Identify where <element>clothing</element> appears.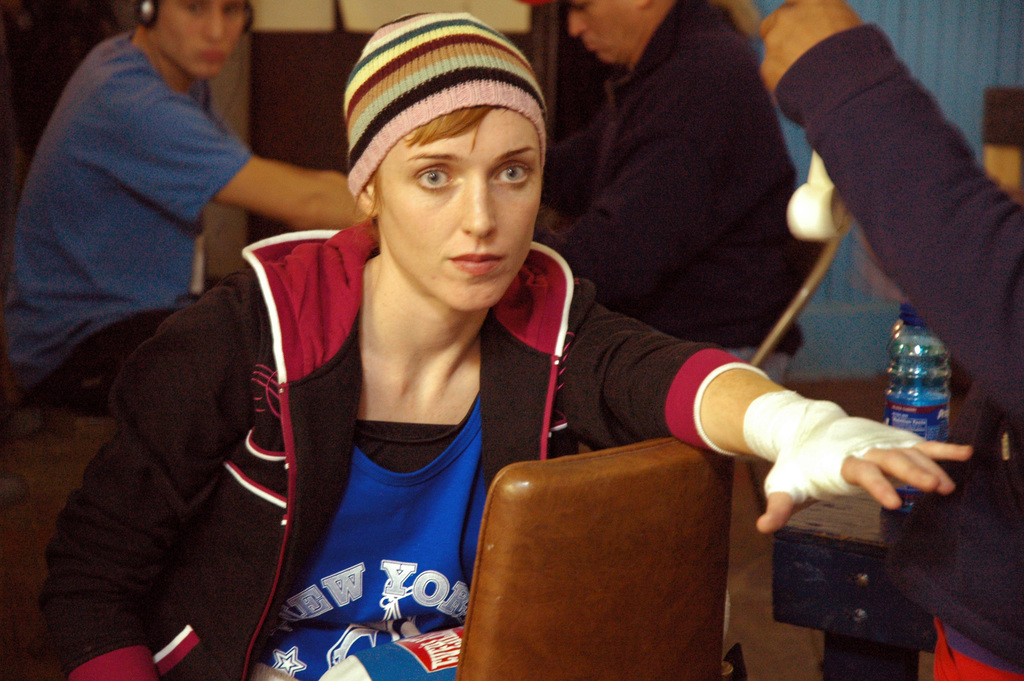
Appears at crop(765, 14, 1023, 680).
